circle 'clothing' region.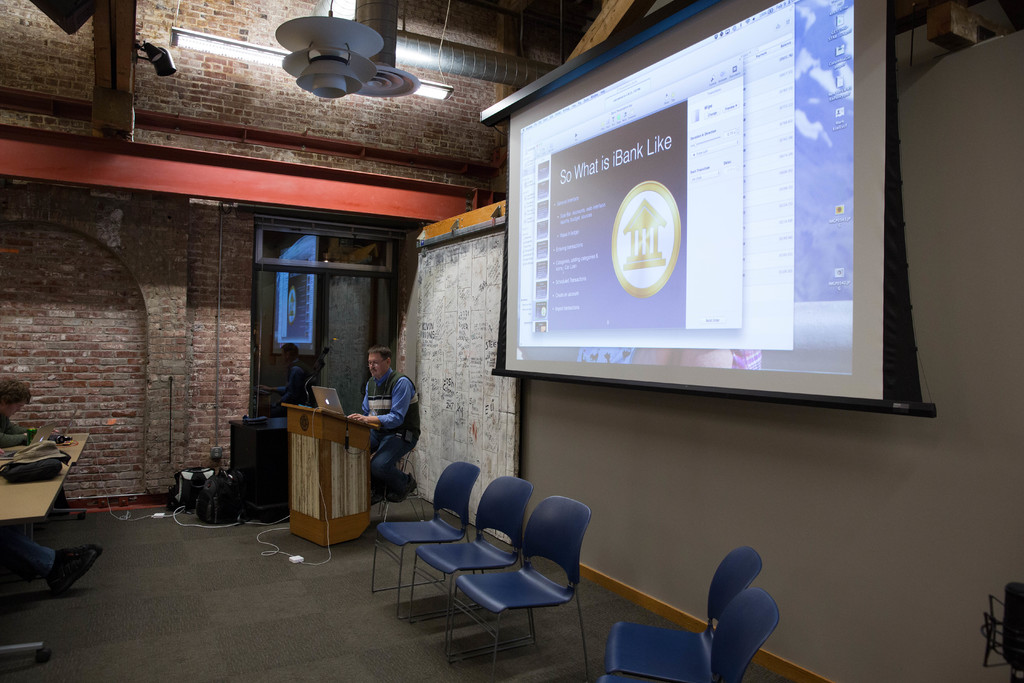
Region: (left=360, top=366, right=421, bottom=494).
